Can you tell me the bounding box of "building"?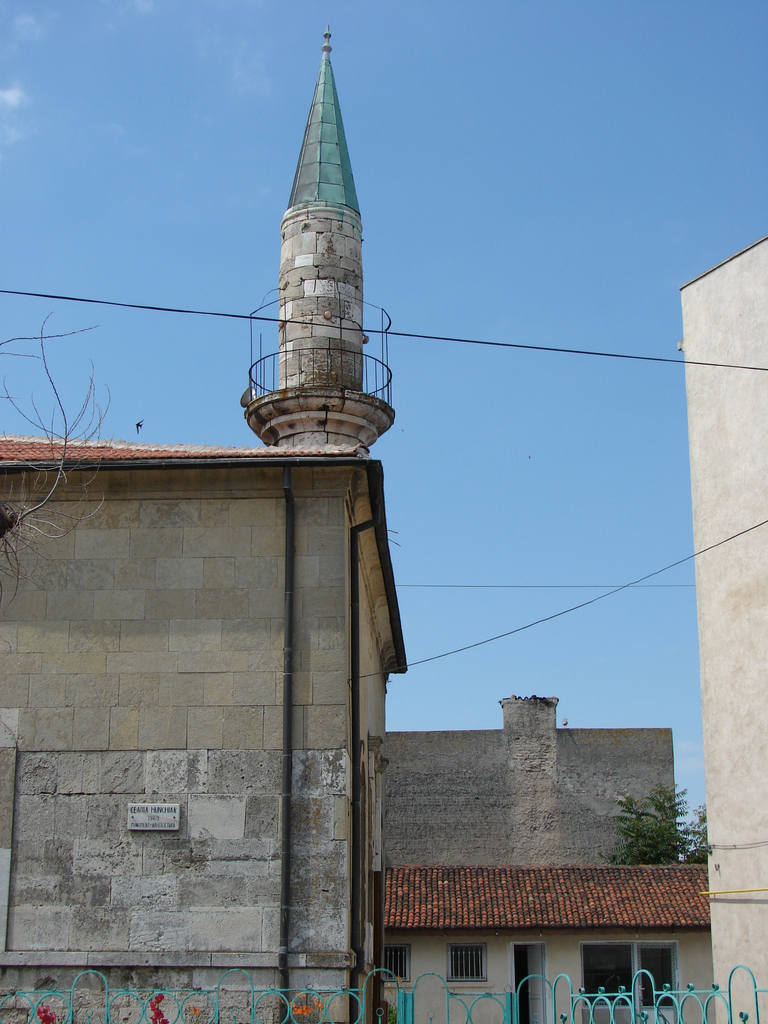
x1=0, y1=36, x2=767, y2=1023.
